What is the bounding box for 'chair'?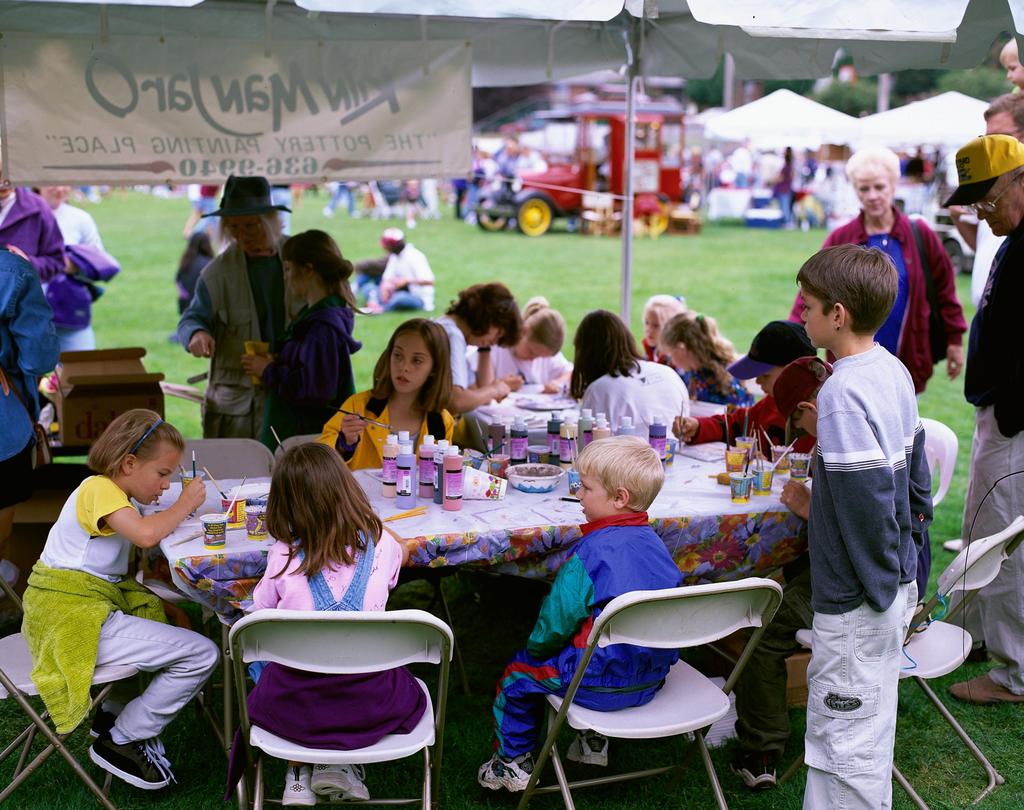
rect(230, 609, 454, 809).
